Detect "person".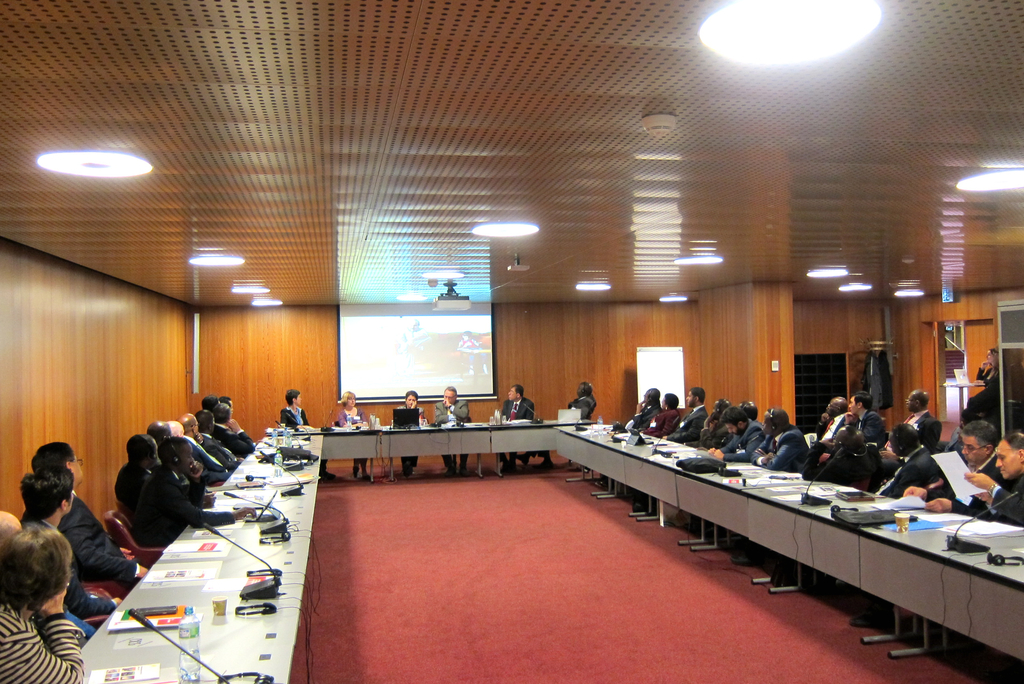
Detected at select_region(674, 379, 704, 455).
